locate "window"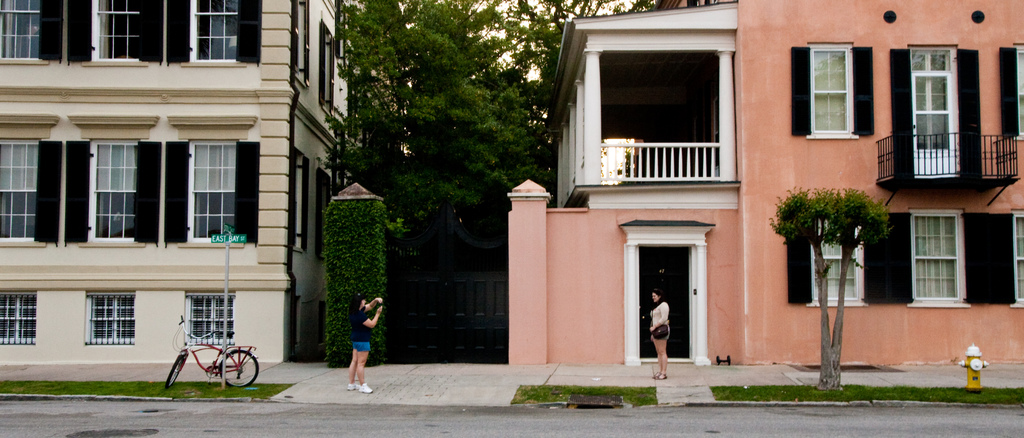
191:0:245:72
